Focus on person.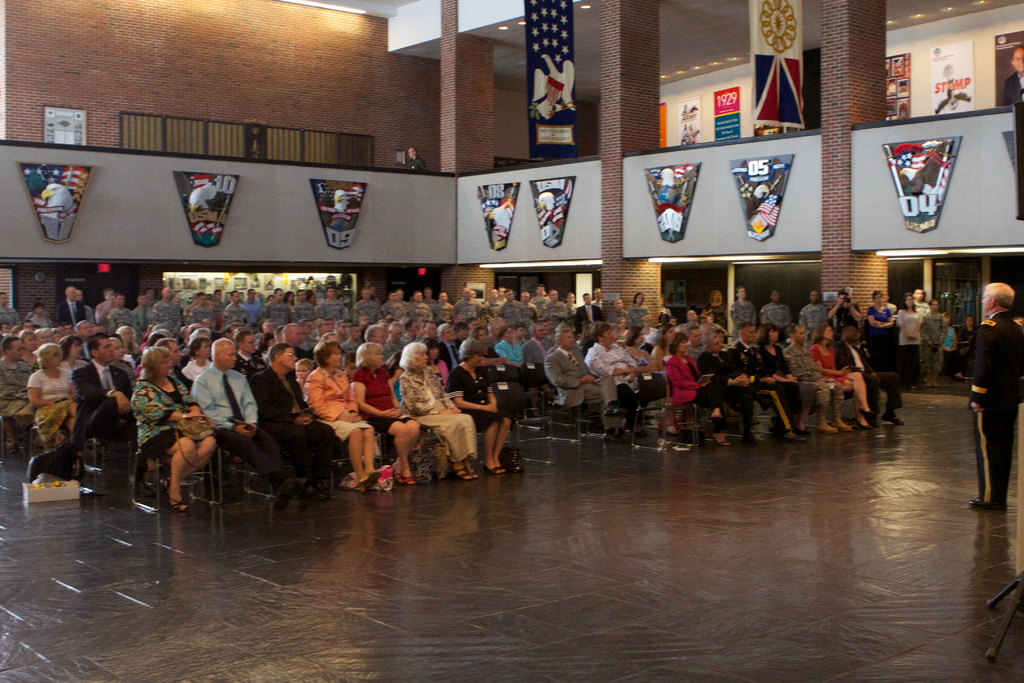
Focused at region(1004, 42, 1018, 109).
